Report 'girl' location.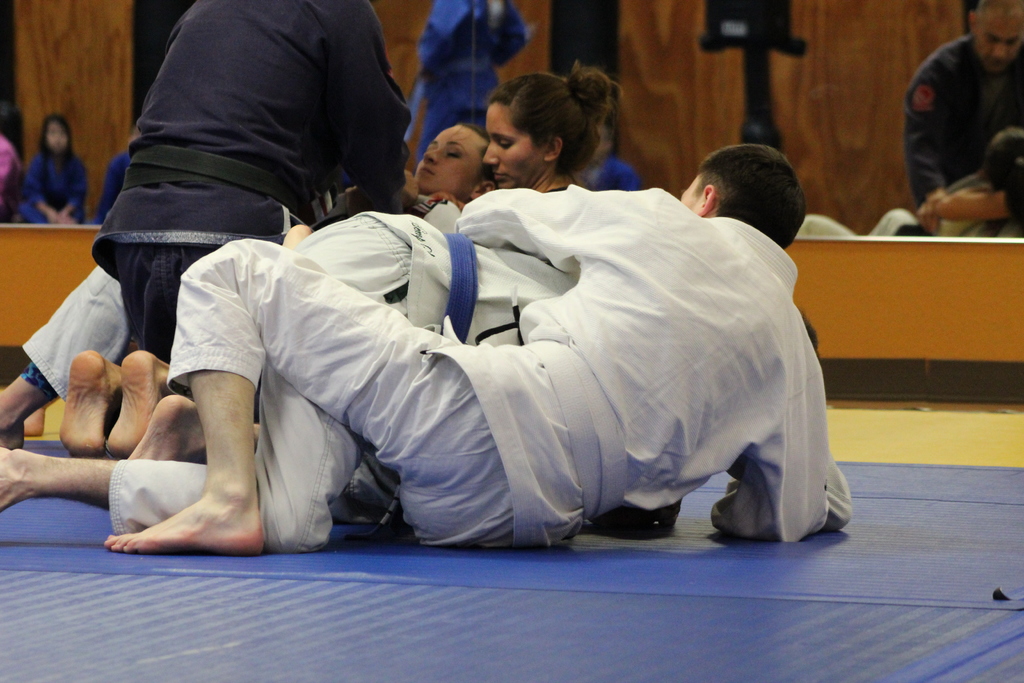
Report: {"x1": 468, "y1": 73, "x2": 606, "y2": 226}.
